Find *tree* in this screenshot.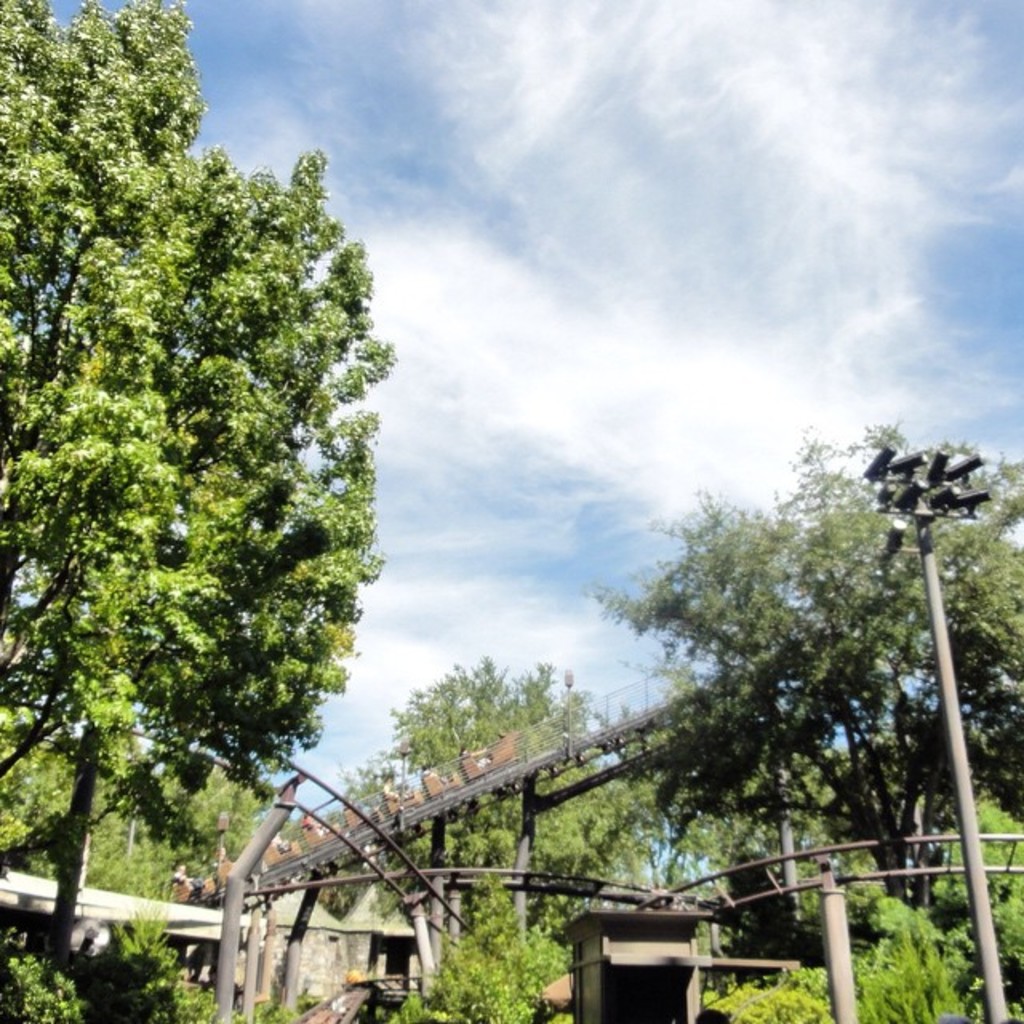
The bounding box for *tree* is 600, 411, 1022, 1022.
